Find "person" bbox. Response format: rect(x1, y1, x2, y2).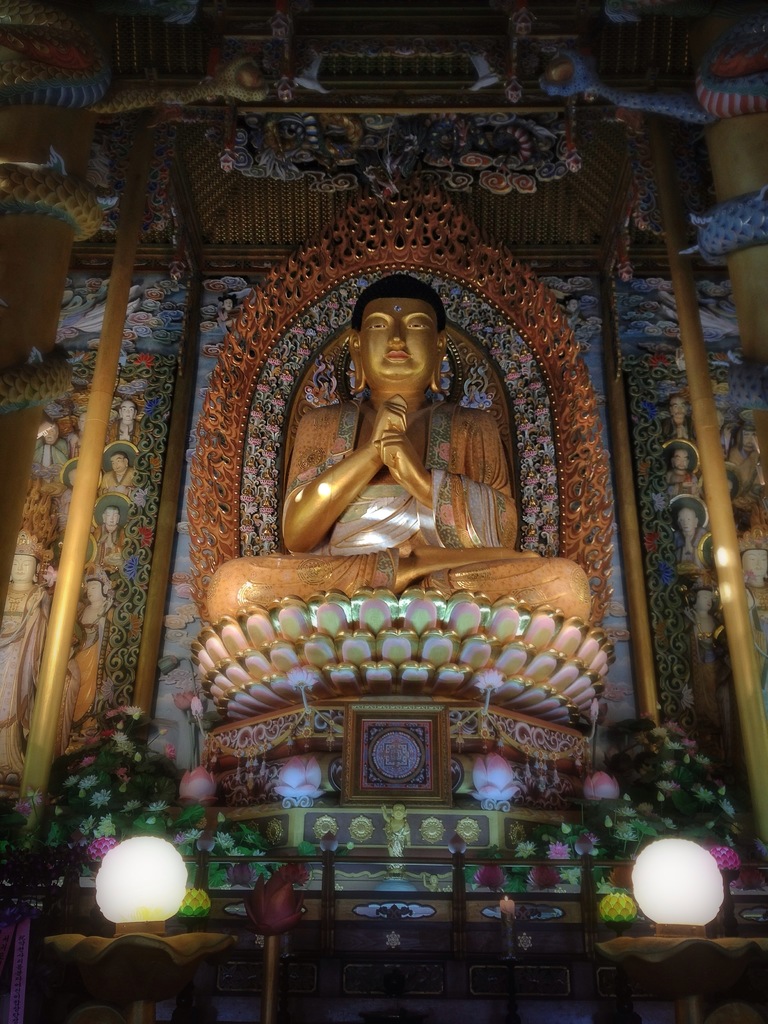
rect(259, 263, 532, 656).
